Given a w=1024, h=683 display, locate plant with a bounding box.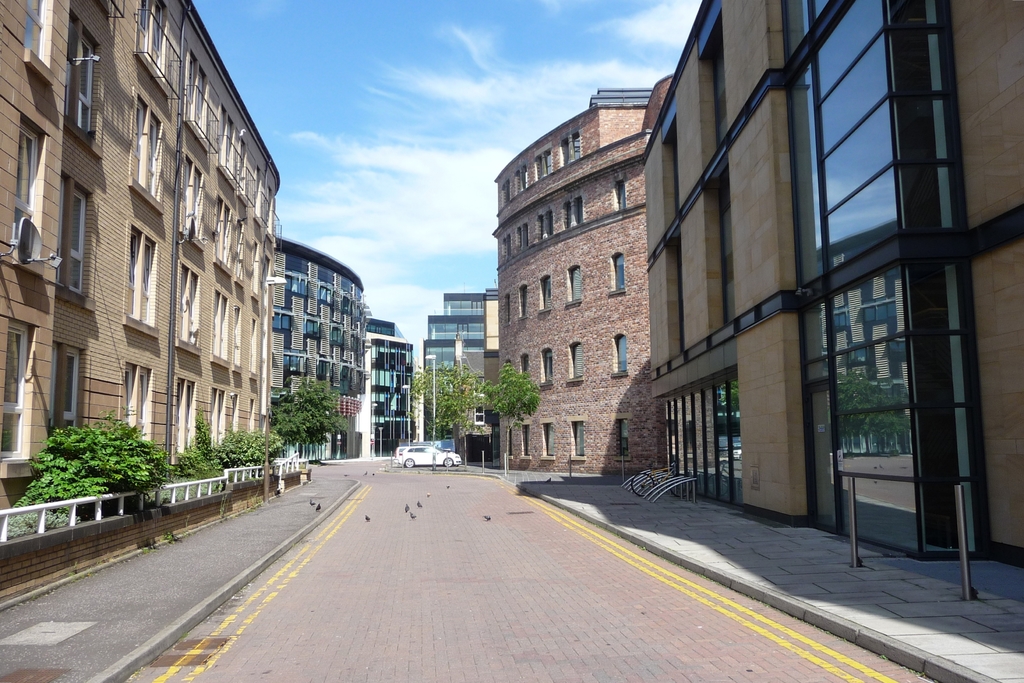
Located: box=[474, 357, 536, 415].
